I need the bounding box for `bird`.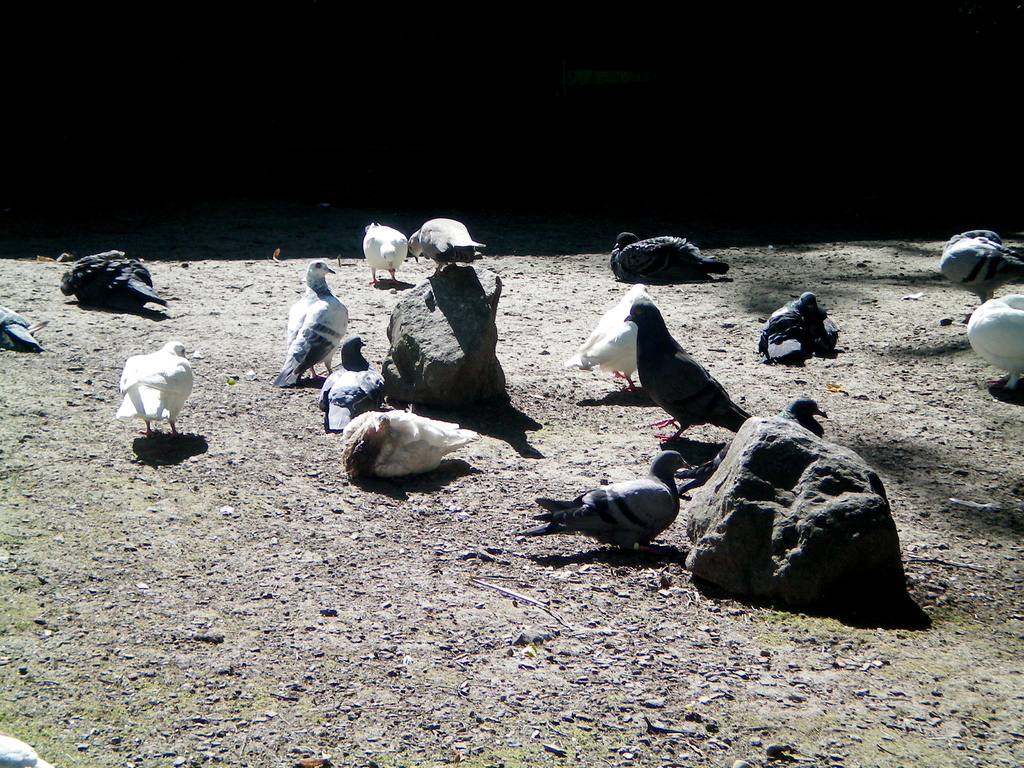
Here it is: Rect(0, 306, 47, 349).
